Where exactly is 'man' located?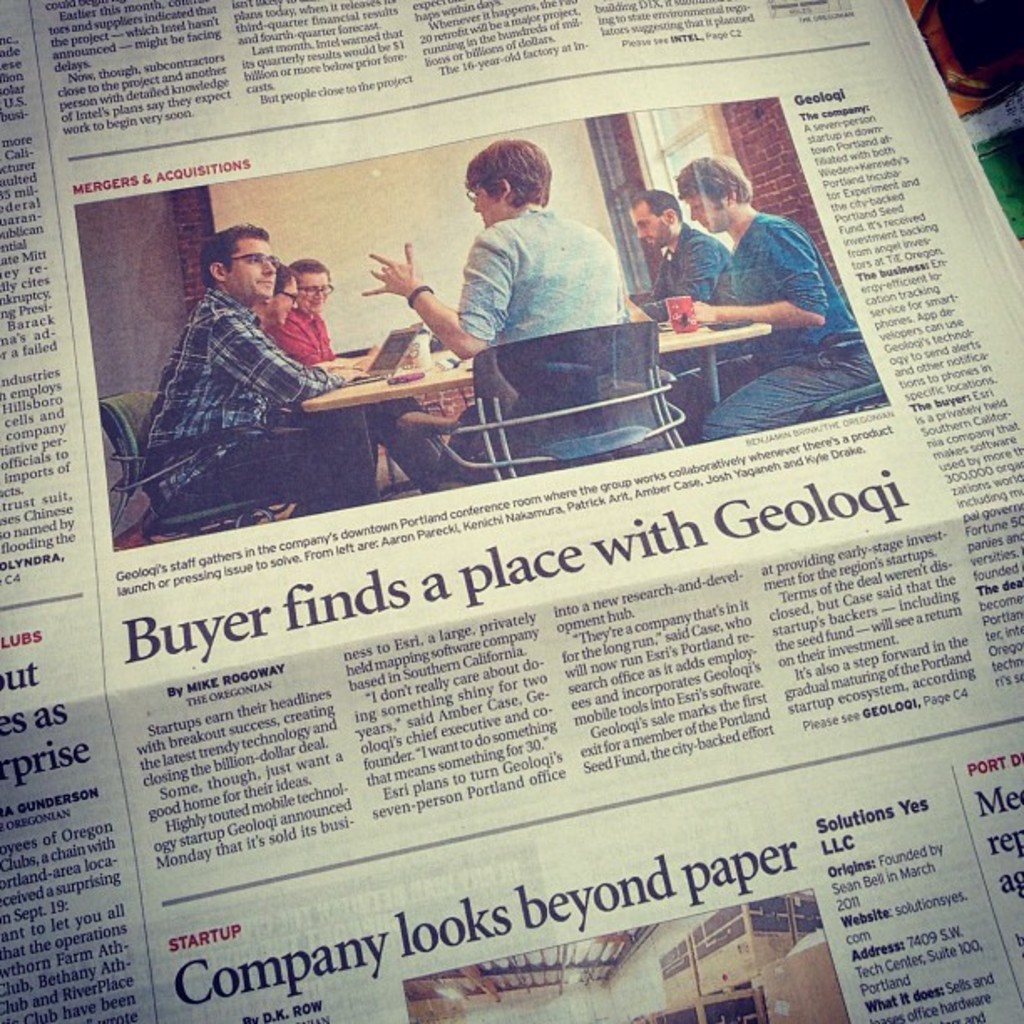
Its bounding box is l=621, t=187, r=740, b=336.
